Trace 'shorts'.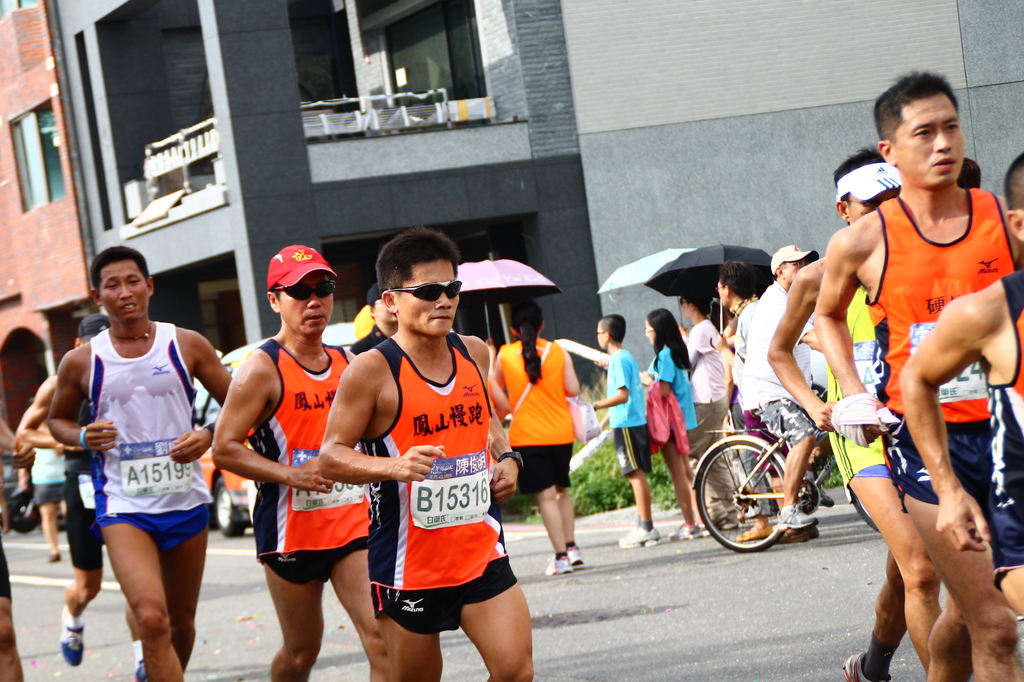
Traced to {"x1": 258, "y1": 542, "x2": 374, "y2": 585}.
